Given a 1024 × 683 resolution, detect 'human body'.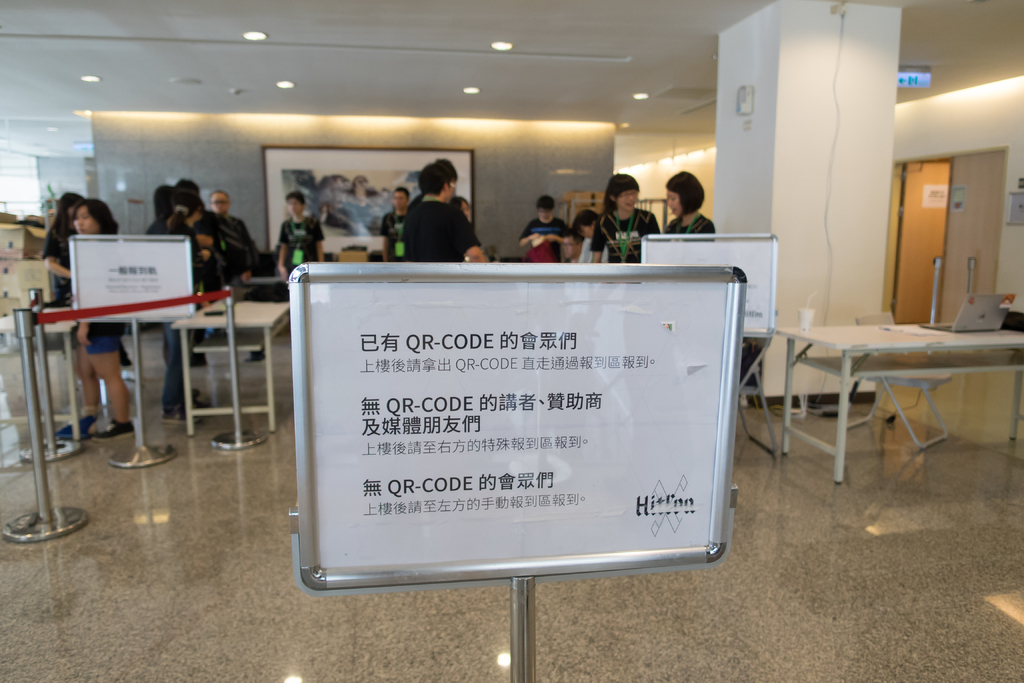
589,177,660,265.
